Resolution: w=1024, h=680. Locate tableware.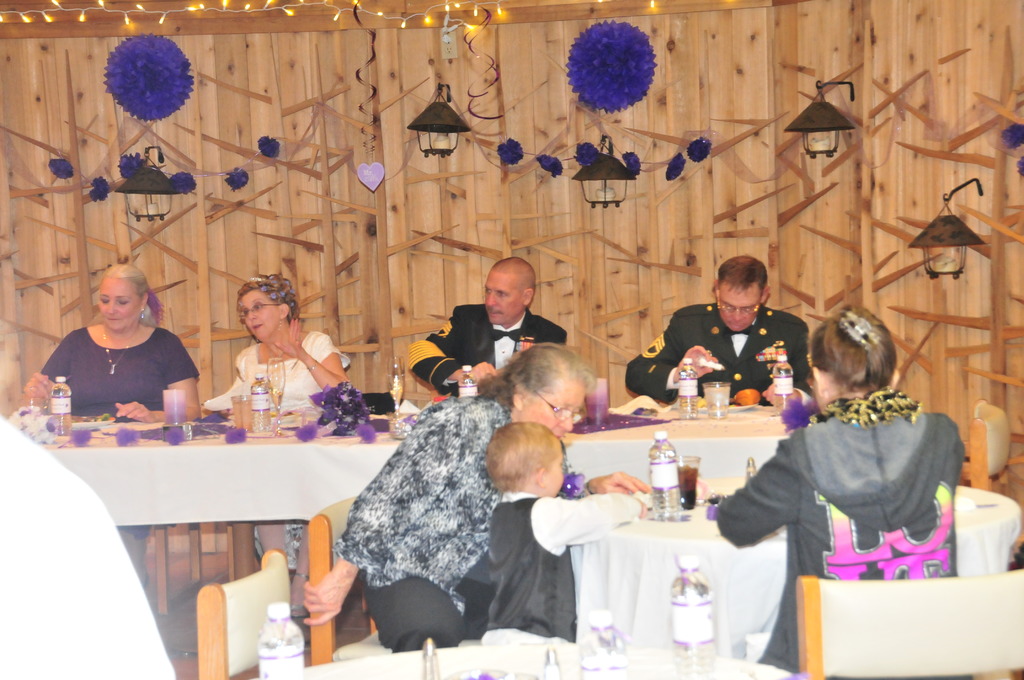
bbox=[746, 456, 759, 481].
